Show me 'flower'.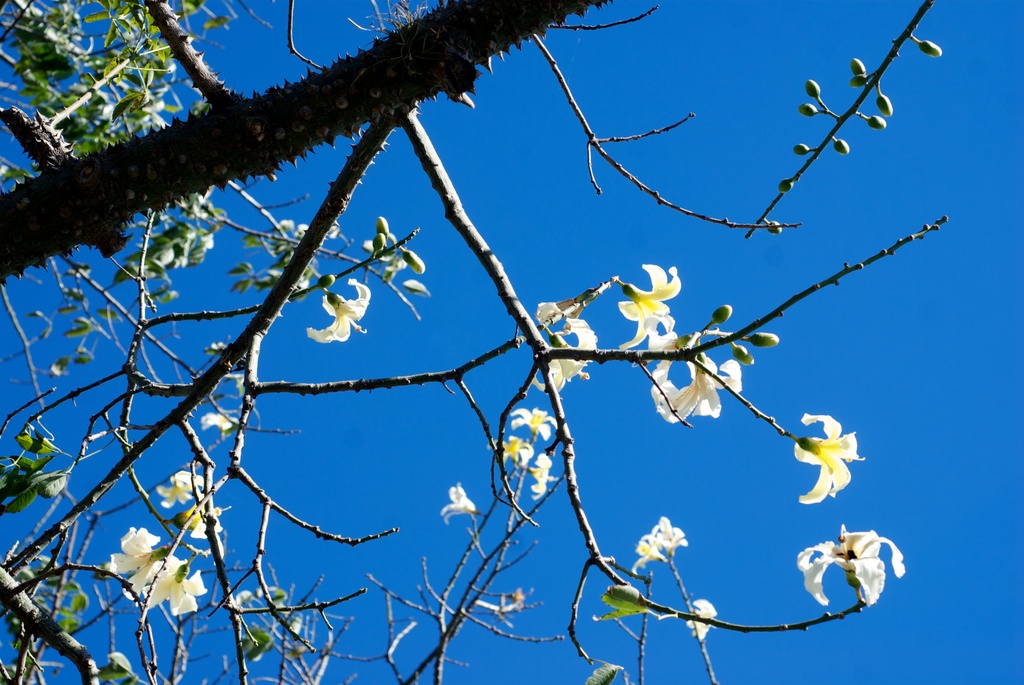
'flower' is here: <bbox>506, 402, 557, 437</bbox>.
